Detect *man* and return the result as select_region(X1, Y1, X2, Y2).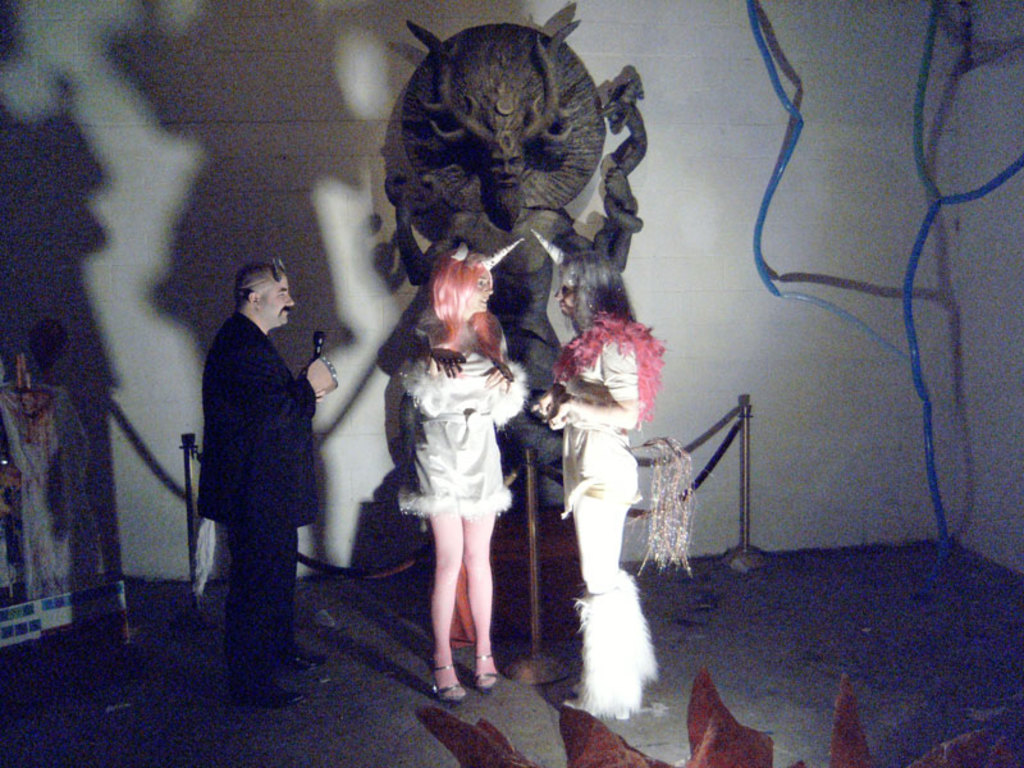
select_region(393, 12, 650, 511).
